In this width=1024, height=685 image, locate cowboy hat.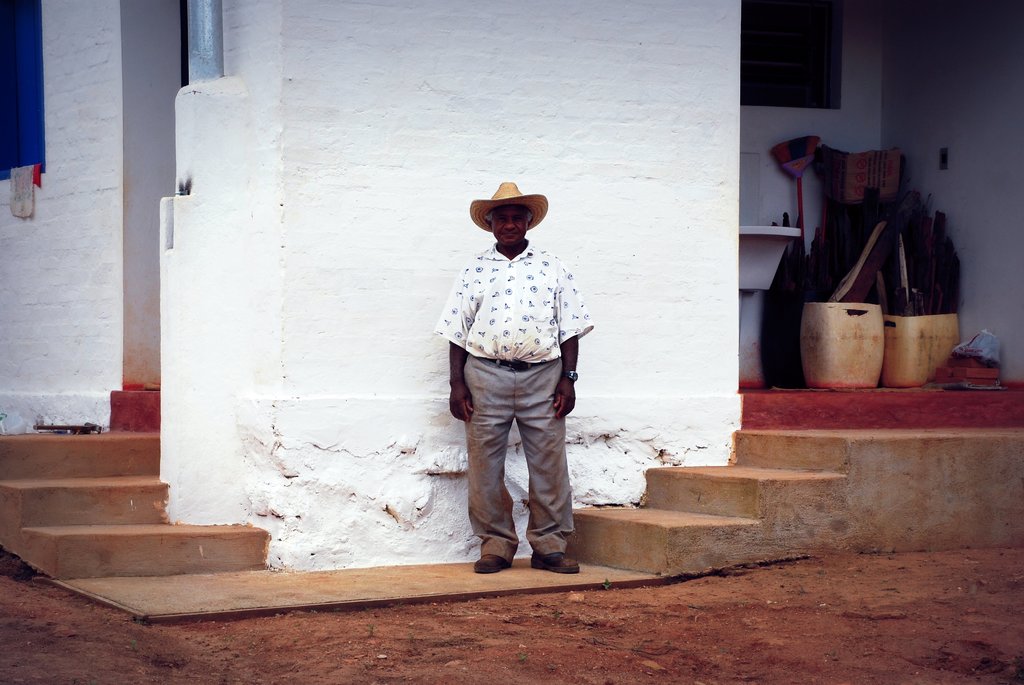
Bounding box: x1=470 y1=178 x2=547 y2=243.
